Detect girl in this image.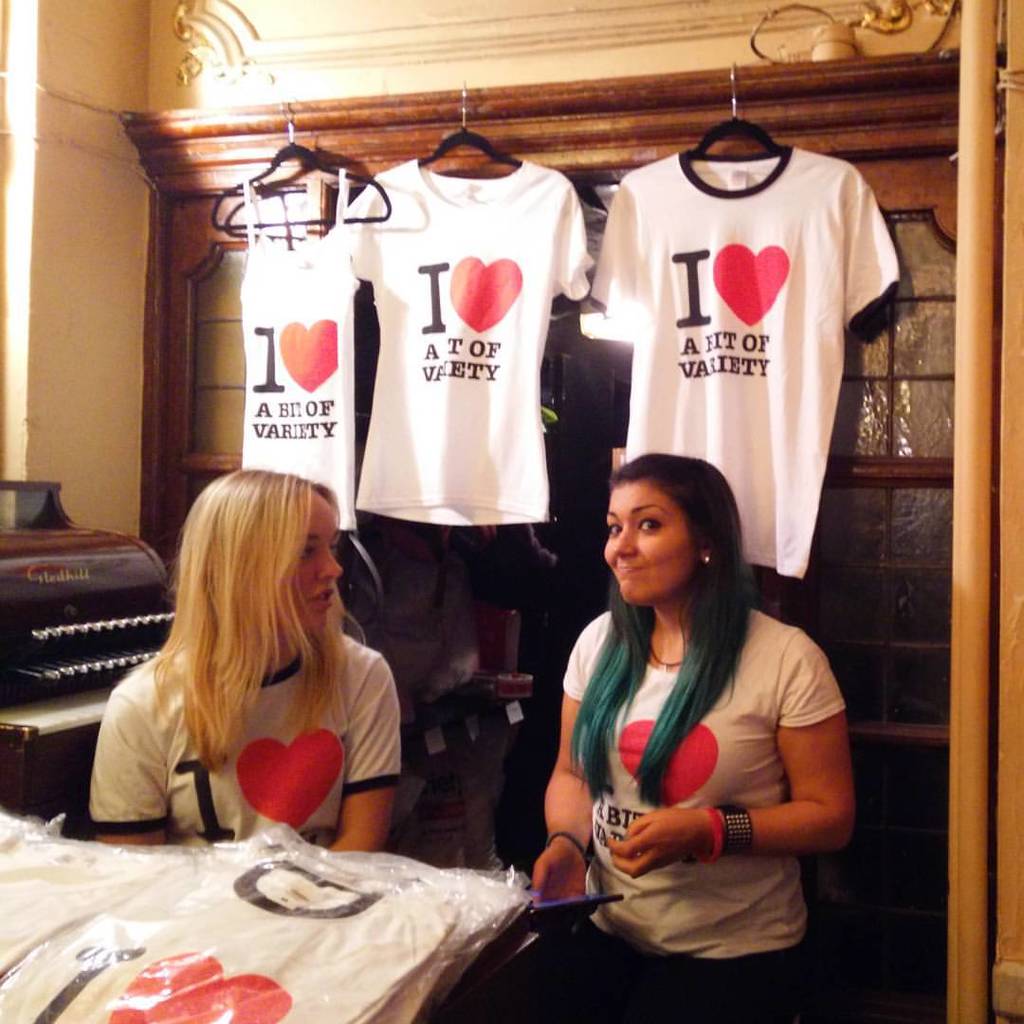
Detection: <box>82,467,393,852</box>.
